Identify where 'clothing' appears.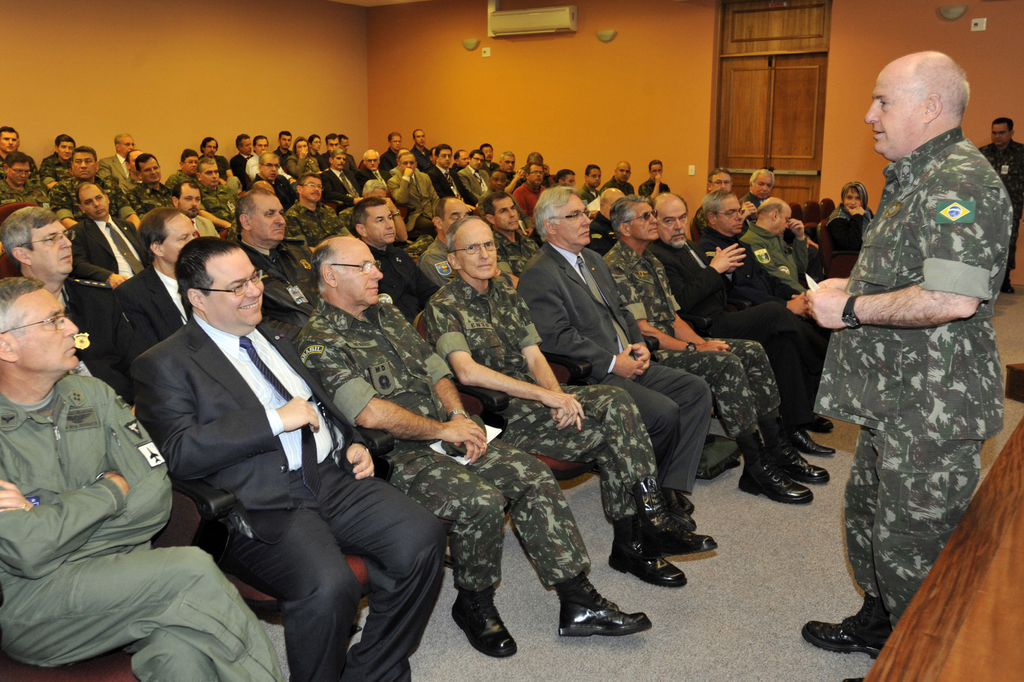
Appears at select_region(973, 137, 1023, 267).
